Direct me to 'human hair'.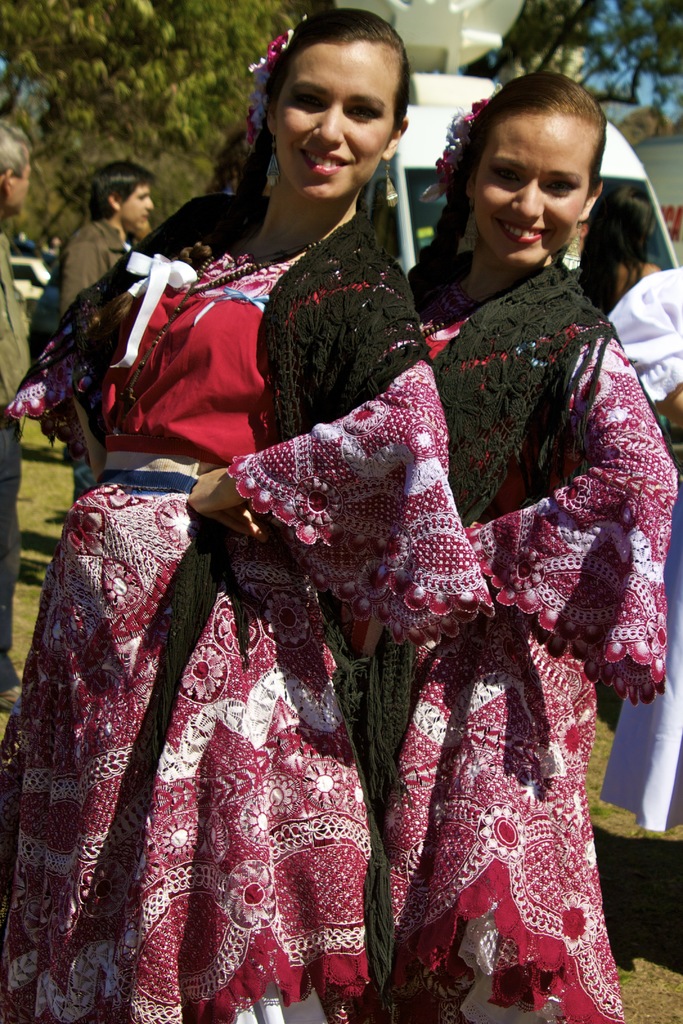
Direction: <bbox>0, 120, 28, 179</bbox>.
